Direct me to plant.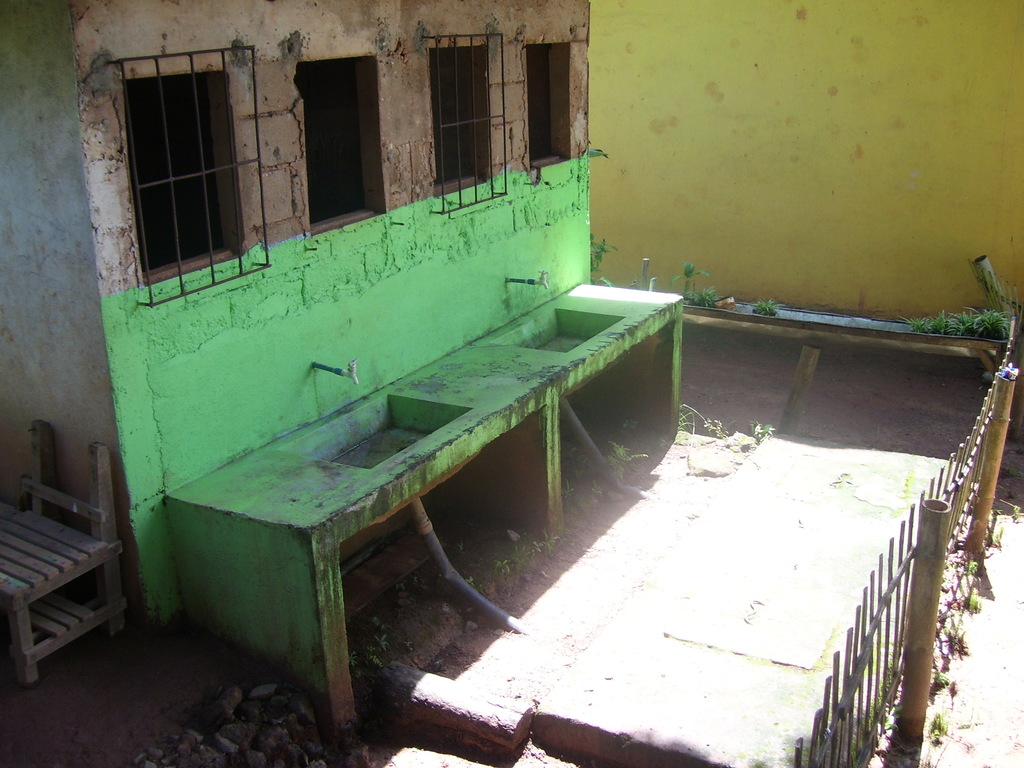
Direction: {"left": 669, "top": 261, "right": 709, "bottom": 298}.
